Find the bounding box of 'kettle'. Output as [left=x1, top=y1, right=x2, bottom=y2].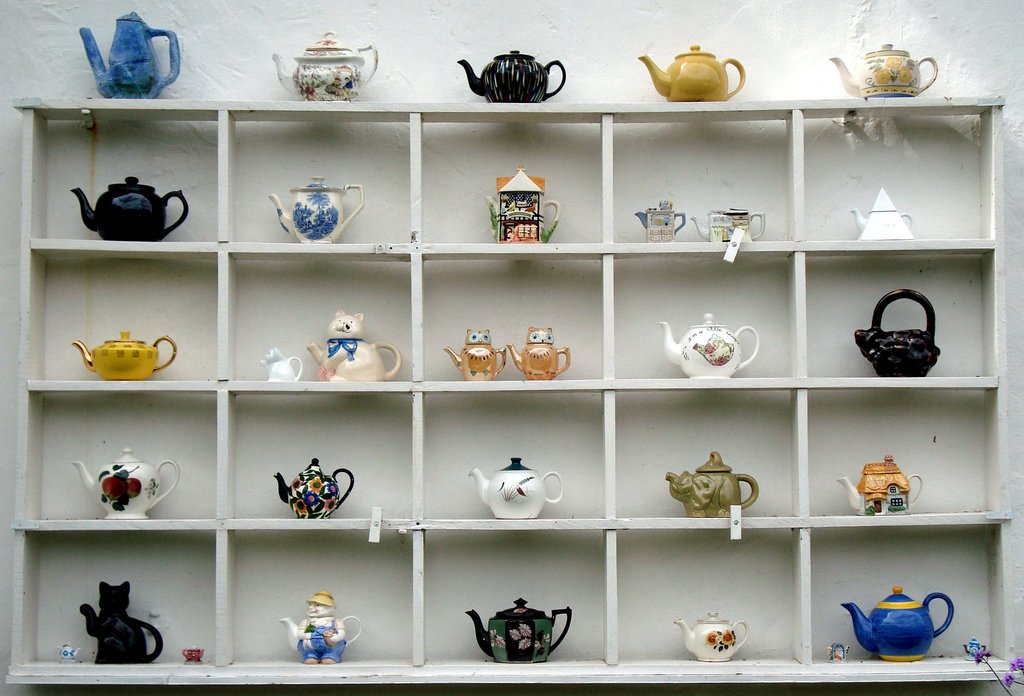
[left=278, top=589, right=363, bottom=665].
